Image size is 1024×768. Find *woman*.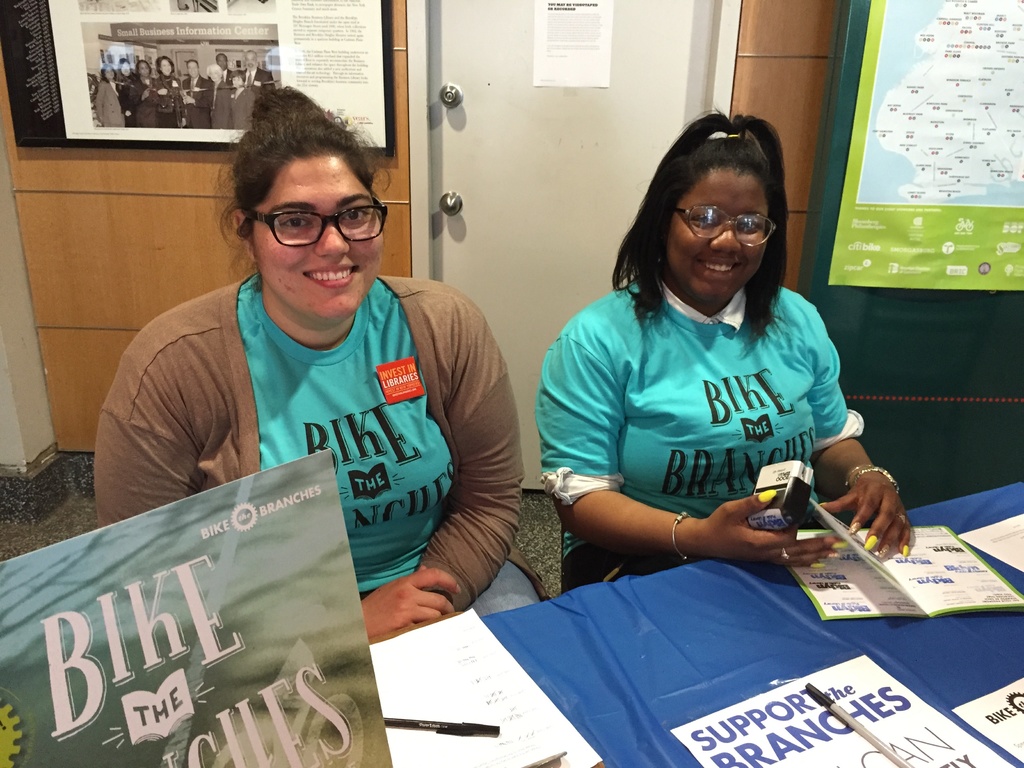
select_region(93, 86, 550, 602).
